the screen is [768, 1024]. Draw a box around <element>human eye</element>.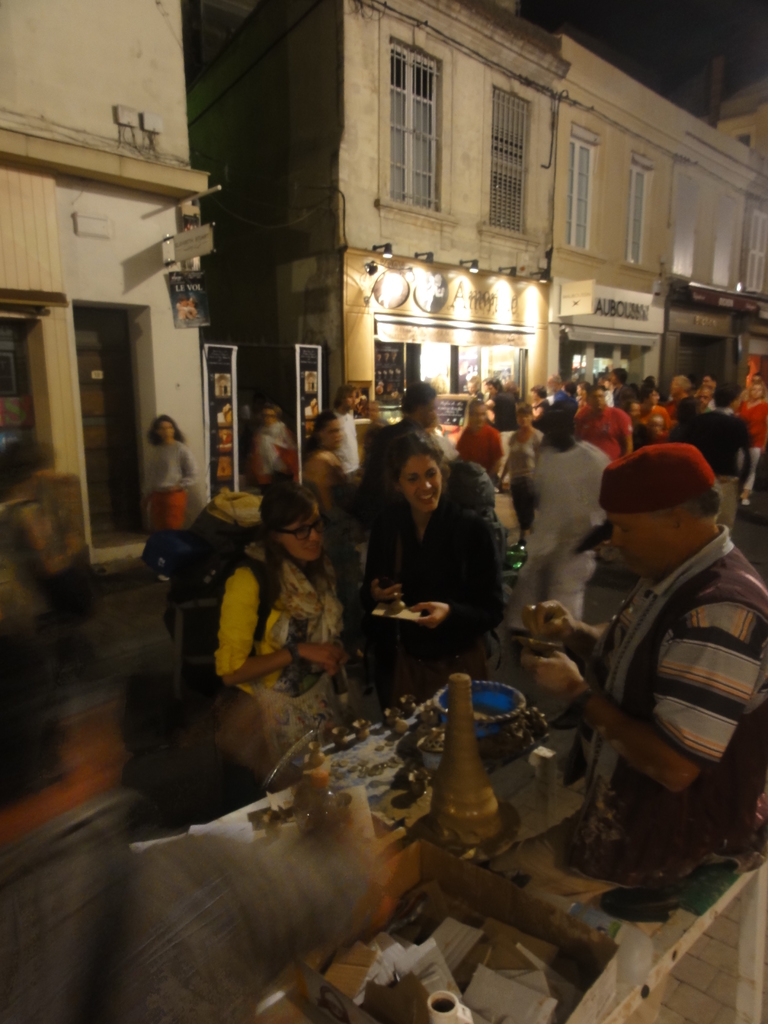
select_region(618, 528, 630, 540).
